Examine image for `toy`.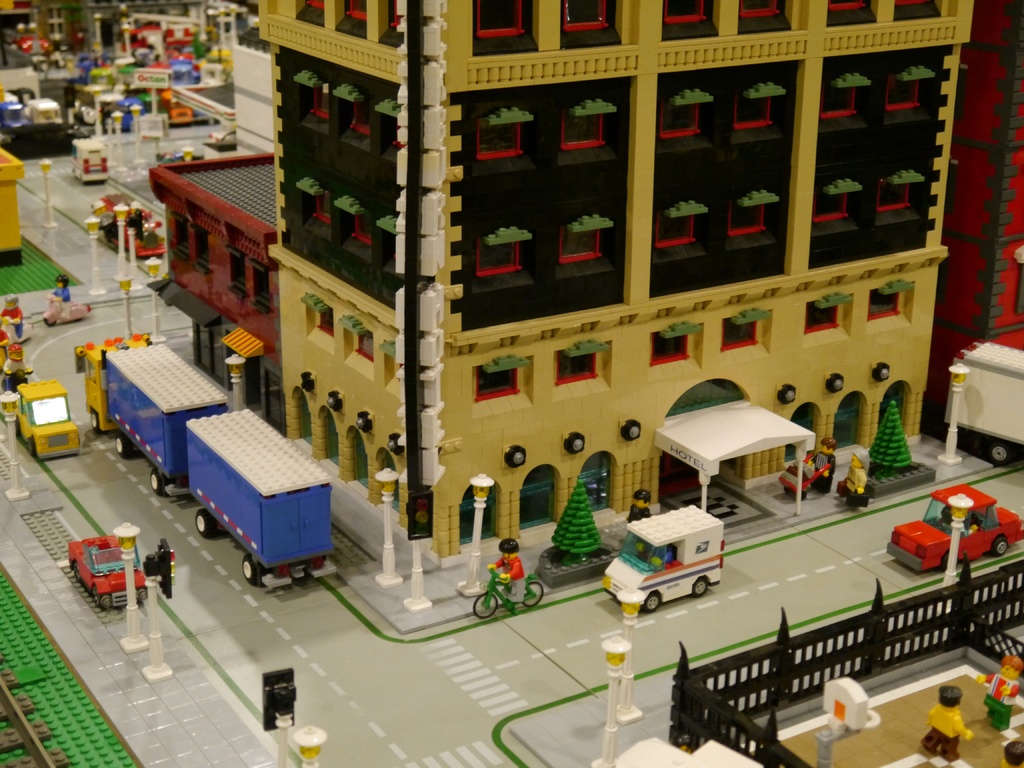
Examination result: [1,0,1023,767].
